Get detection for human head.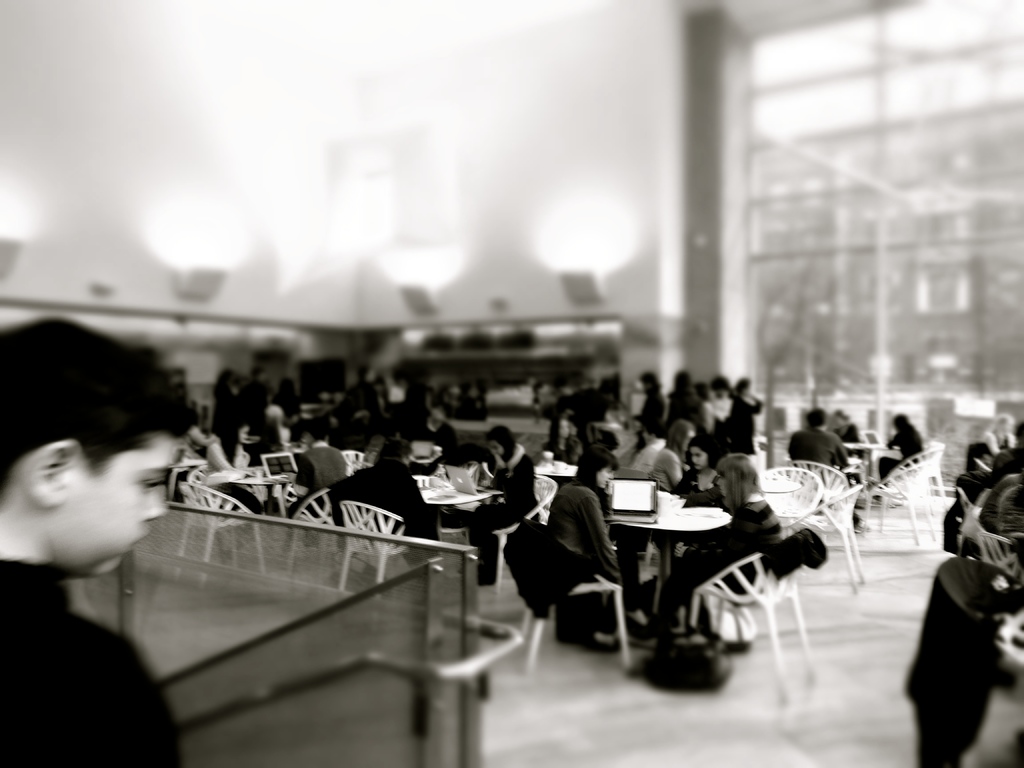
Detection: [left=832, top=404, right=851, bottom=425].
